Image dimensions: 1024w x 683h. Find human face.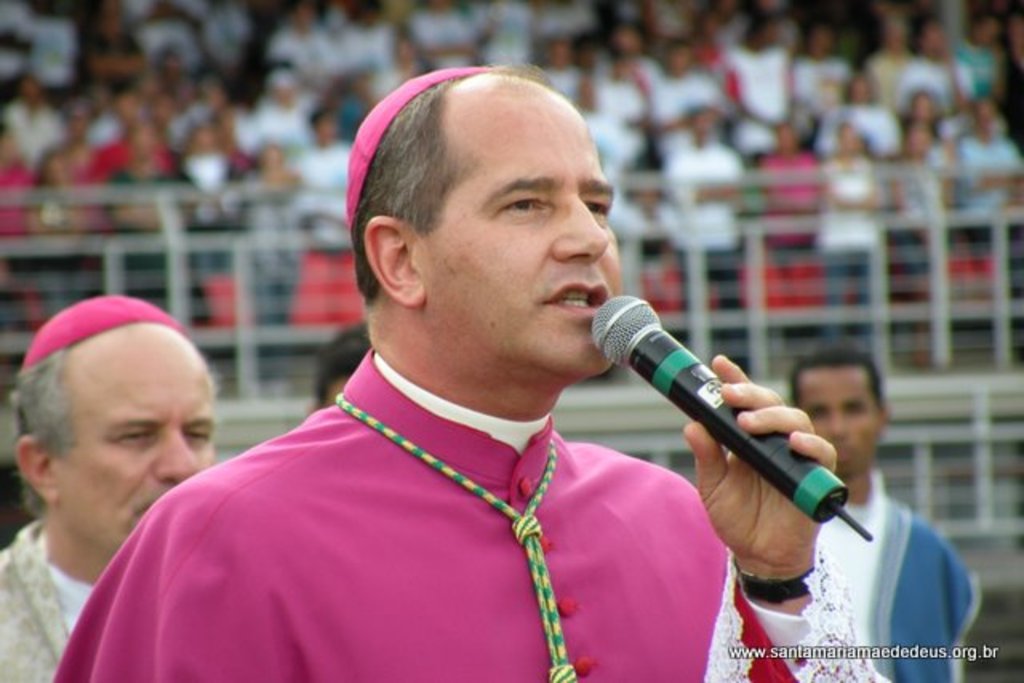
<region>792, 369, 883, 477</region>.
